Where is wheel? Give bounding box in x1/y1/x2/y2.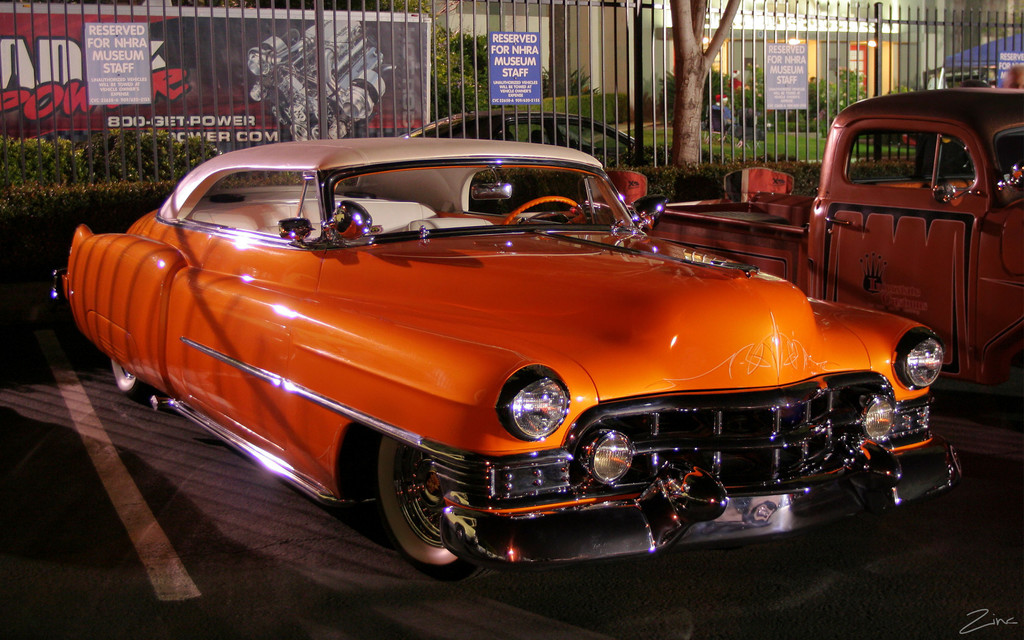
379/452/453/561.
